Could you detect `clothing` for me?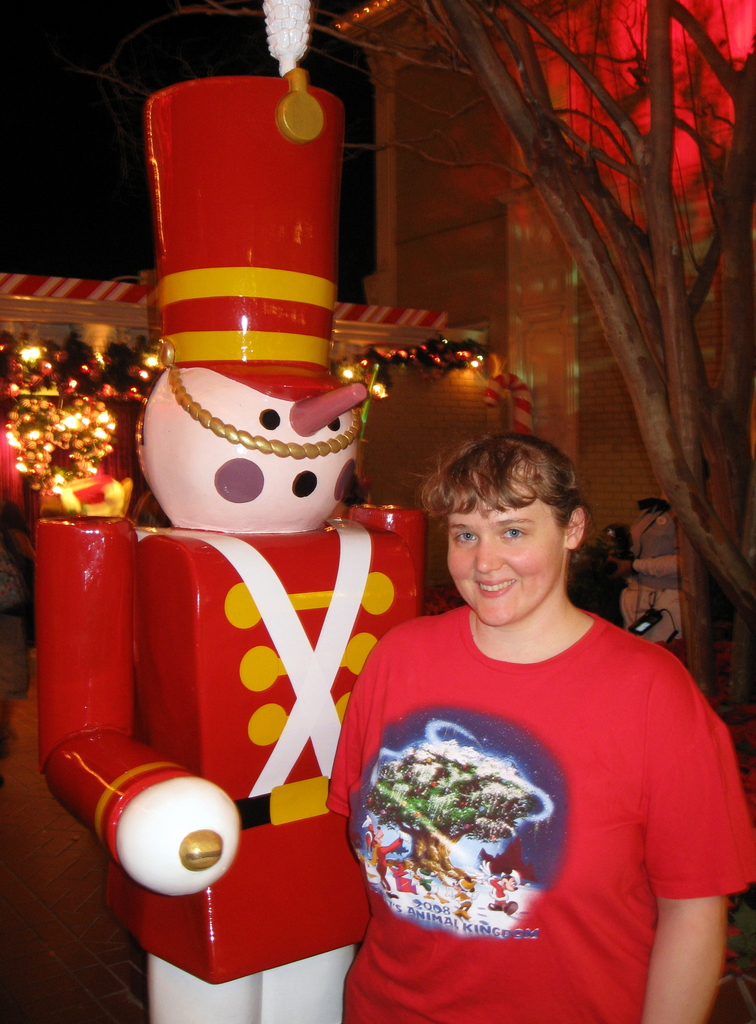
Detection result: (328, 577, 723, 999).
